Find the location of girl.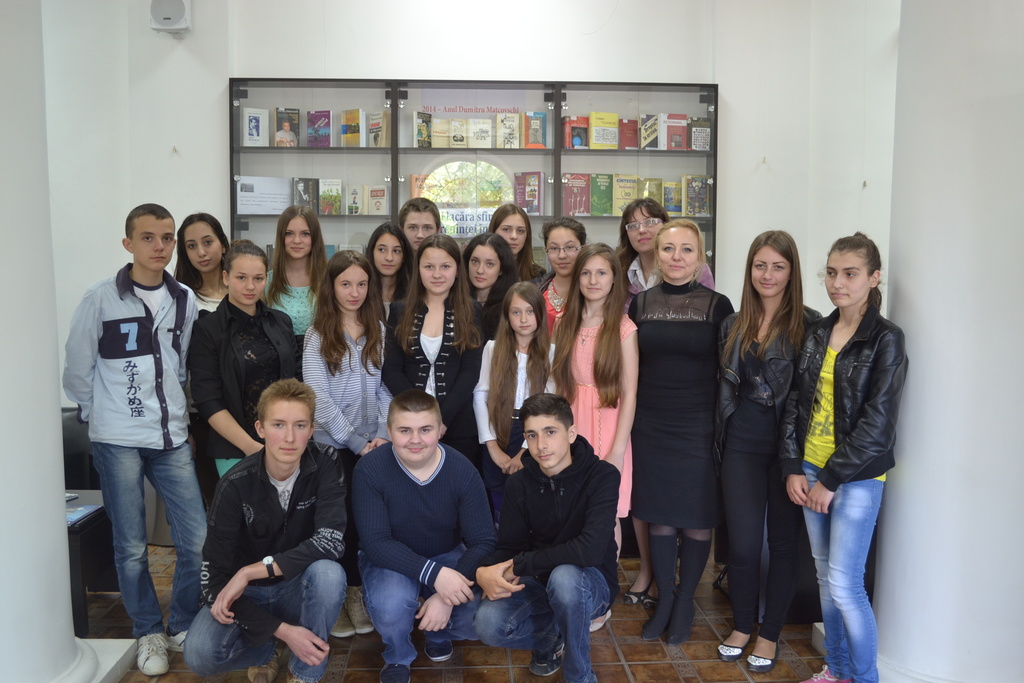
Location: [192, 233, 298, 482].
